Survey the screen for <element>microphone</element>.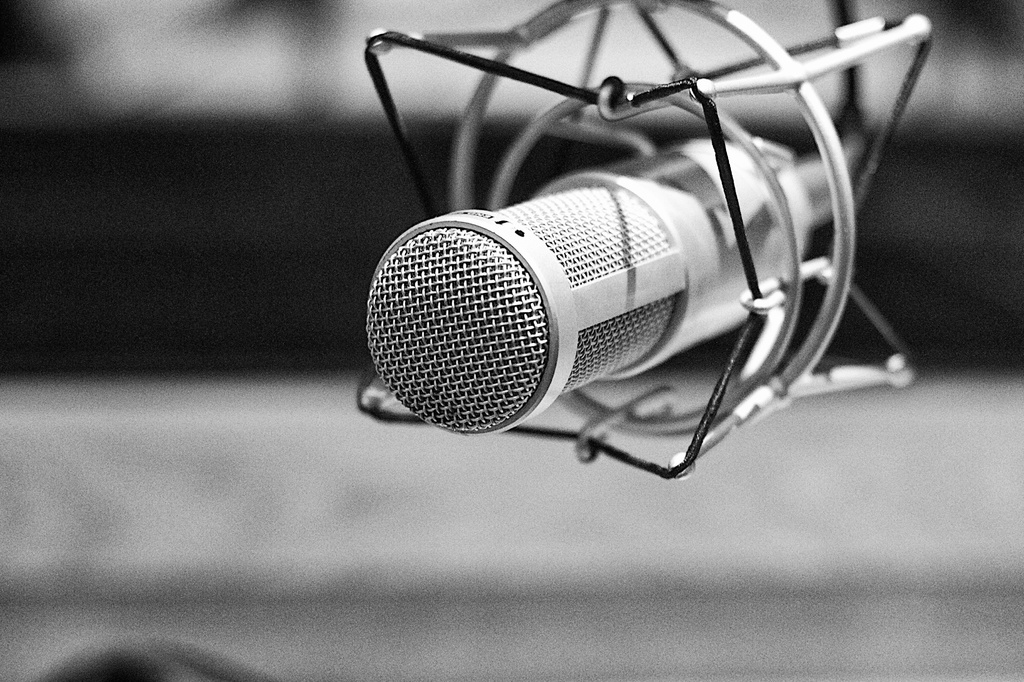
Survey found: x1=316 y1=167 x2=854 y2=486.
